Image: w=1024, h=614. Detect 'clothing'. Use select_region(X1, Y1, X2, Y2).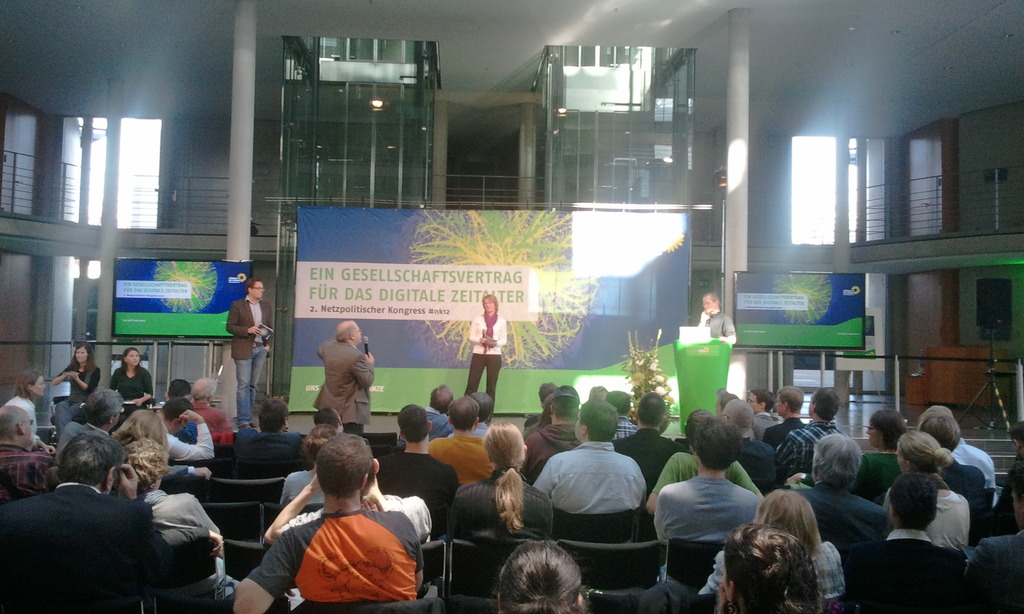
select_region(780, 475, 885, 546).
